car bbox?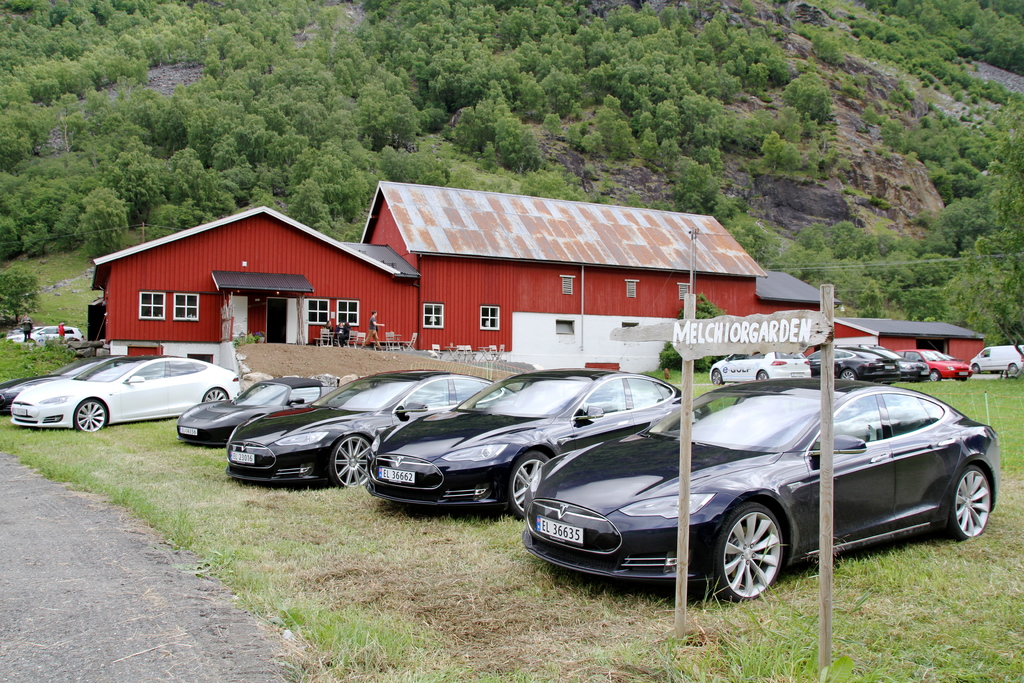
x1=892 y1=349 x2=972 y2=378
